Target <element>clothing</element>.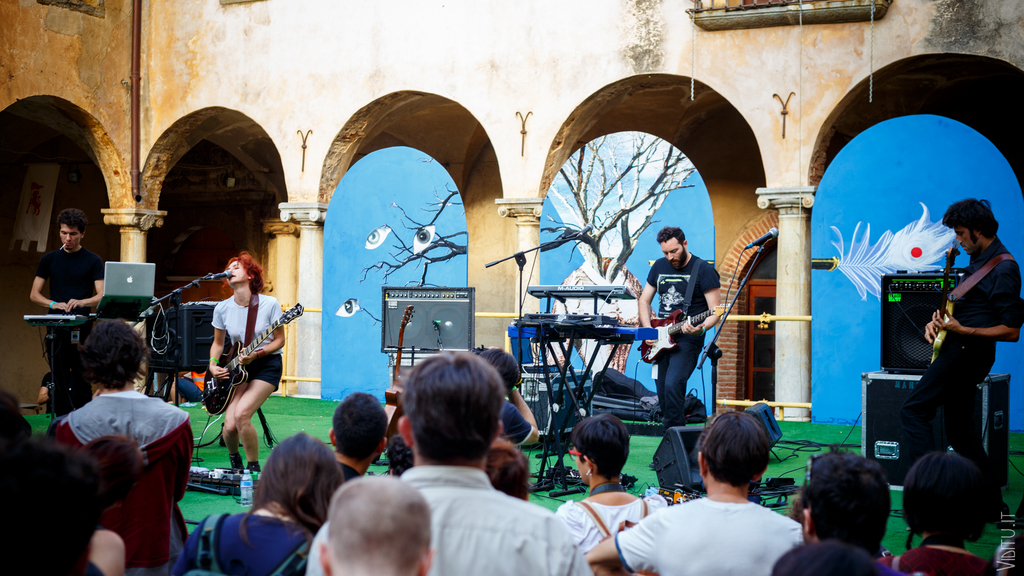
Target region: bbox=(52, 252, 103, 402).
